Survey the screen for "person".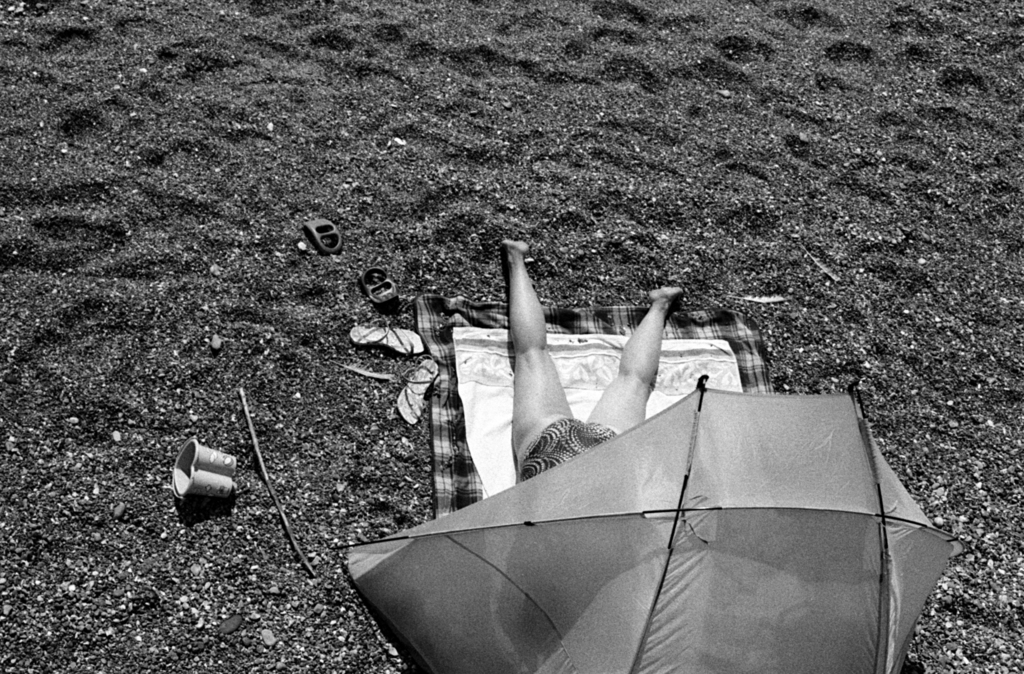
Survey found: (left=510, top=234, right=703, bottom=493).
